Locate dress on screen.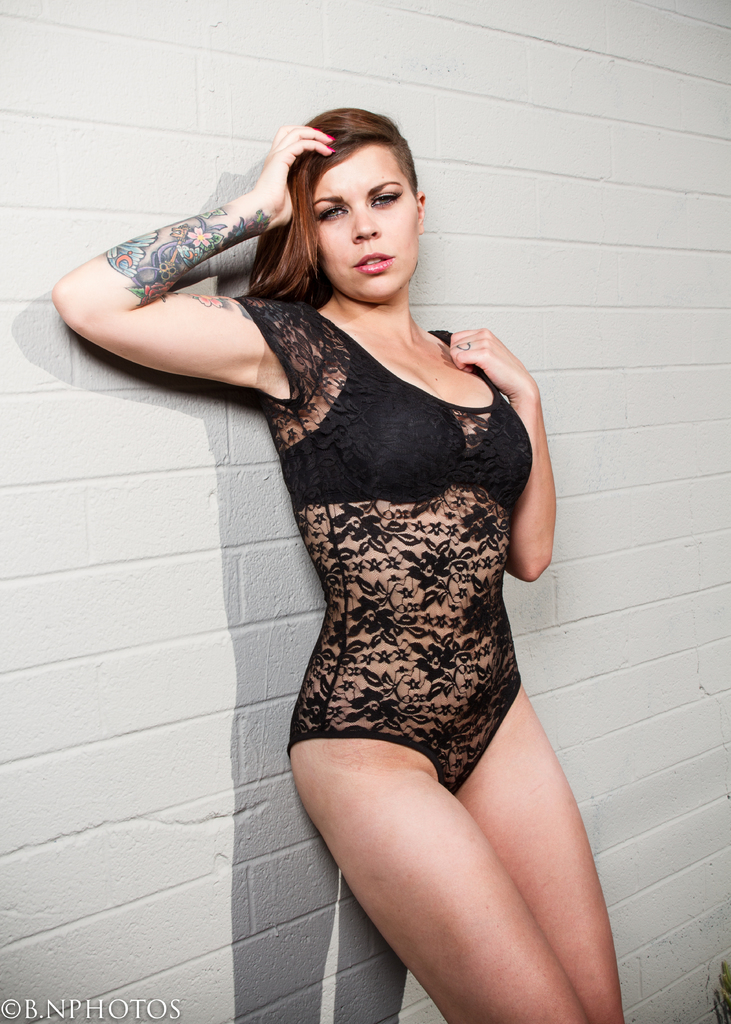
On screen at <box>237,298,535,797</box>.
